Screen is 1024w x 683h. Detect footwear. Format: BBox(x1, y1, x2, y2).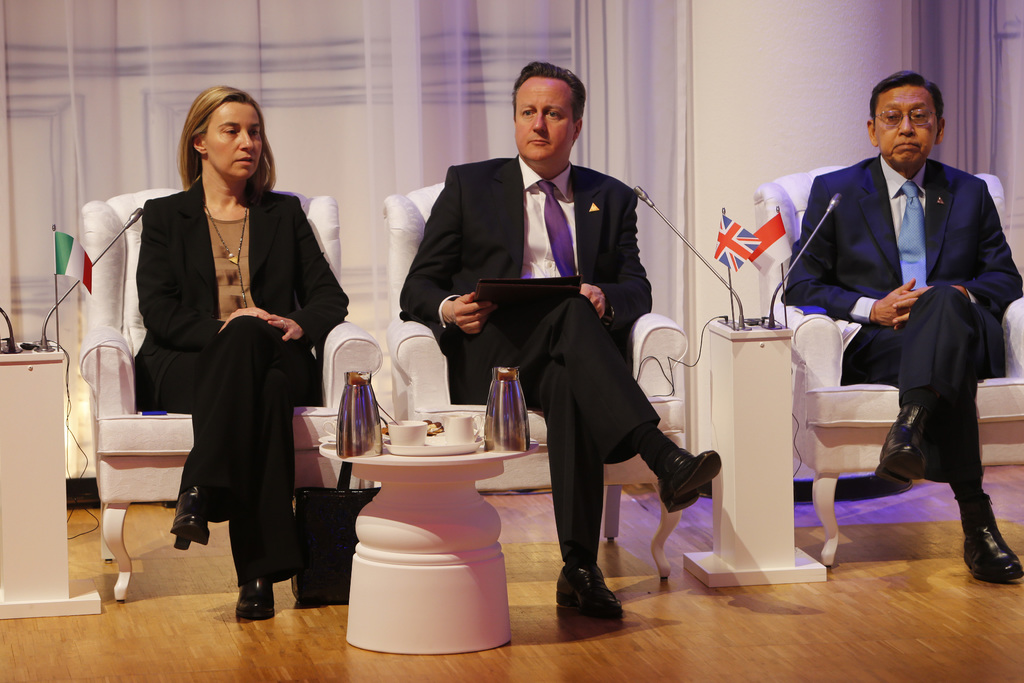
BBox(168, 492, 211, 556).
